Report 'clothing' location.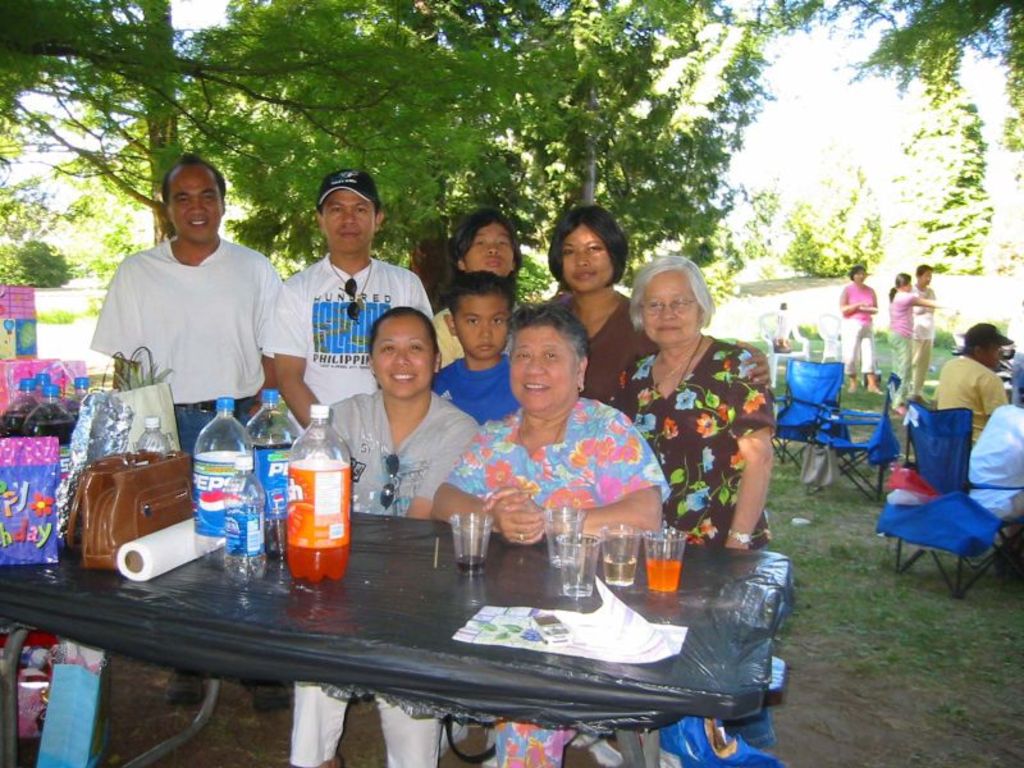
Report: pyautogui.locateOnScreen(93, 234, 777, 767).
